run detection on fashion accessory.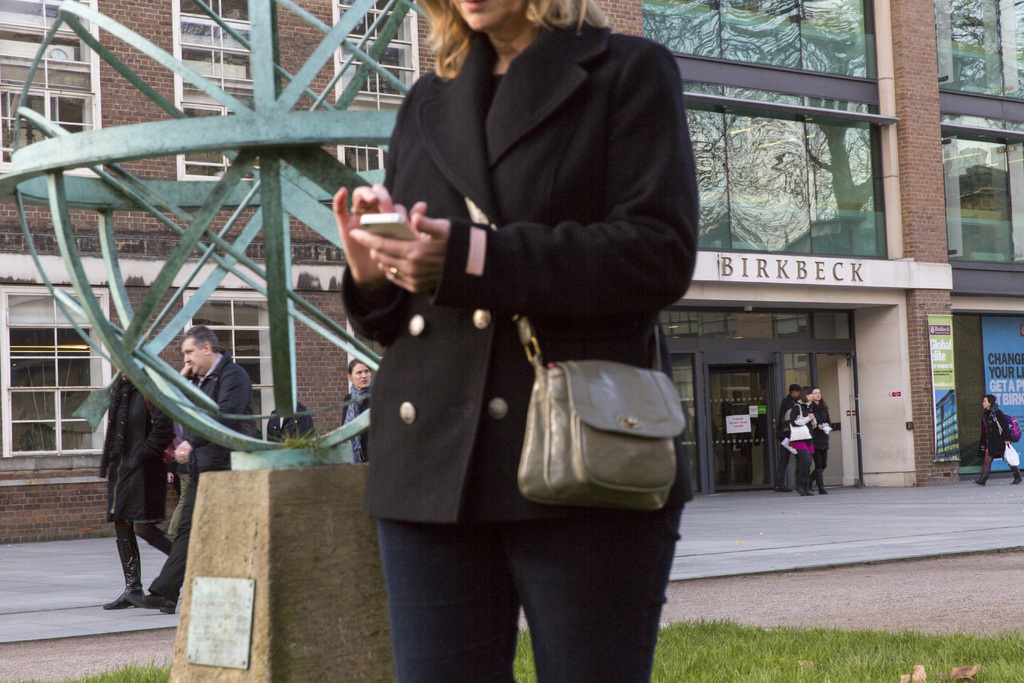
Result: {"left": 127, "top": 591, "right": 181, "bottom": 618}.
